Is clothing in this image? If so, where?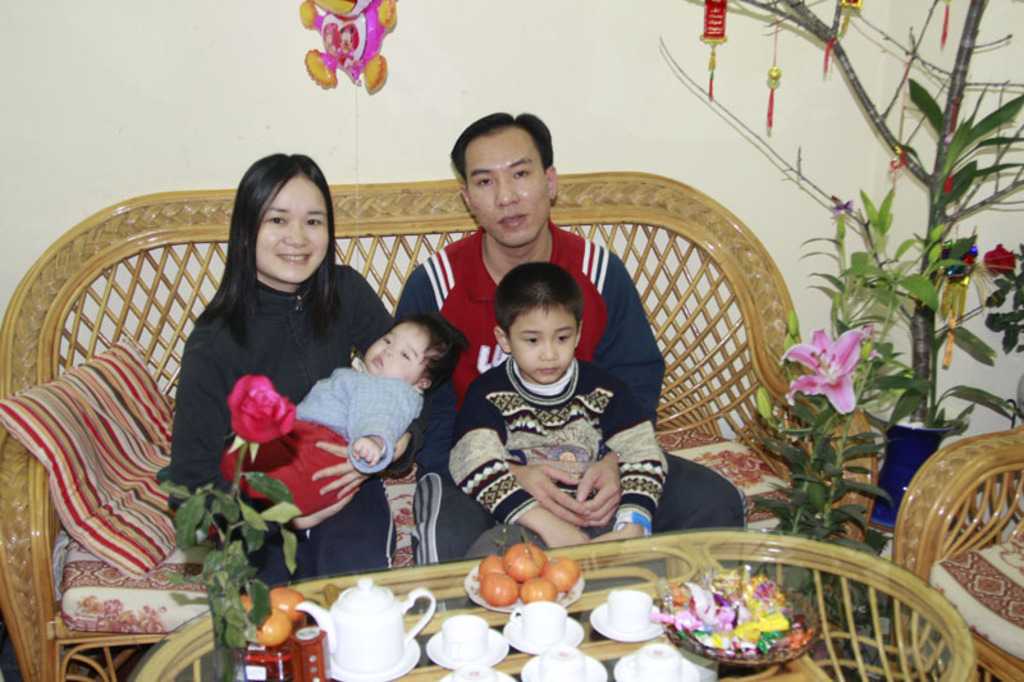
Yes, at [415,444,746,568].
